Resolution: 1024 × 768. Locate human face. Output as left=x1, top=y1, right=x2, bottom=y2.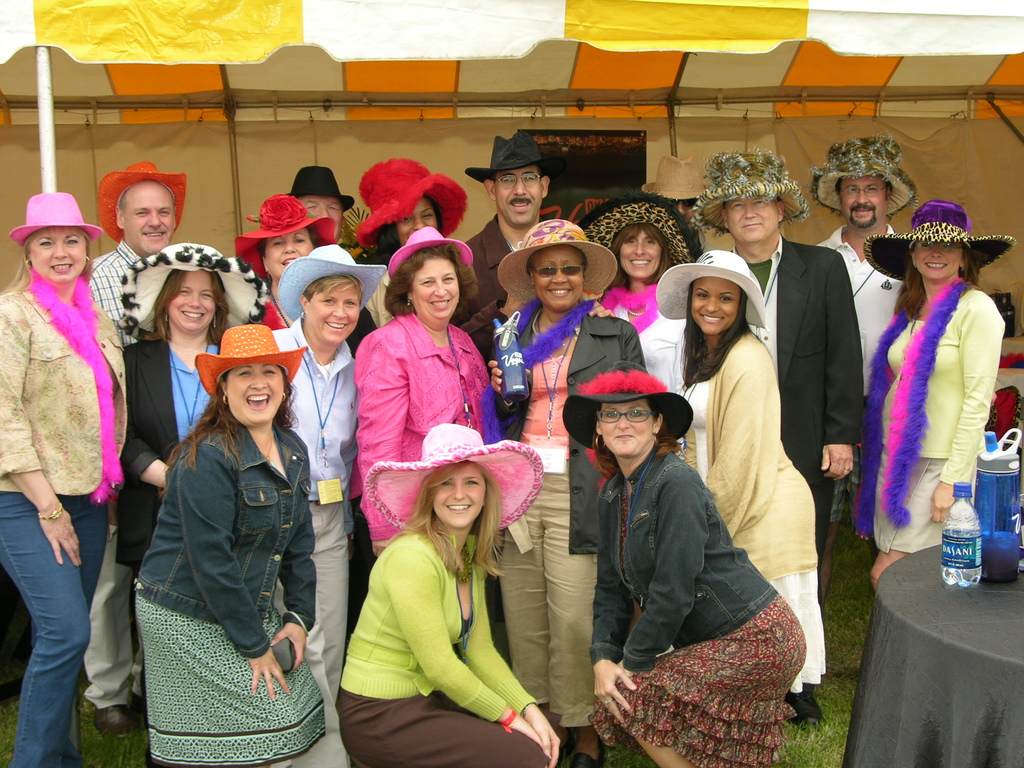
left=525, top=238, right=589, bottom=314.
